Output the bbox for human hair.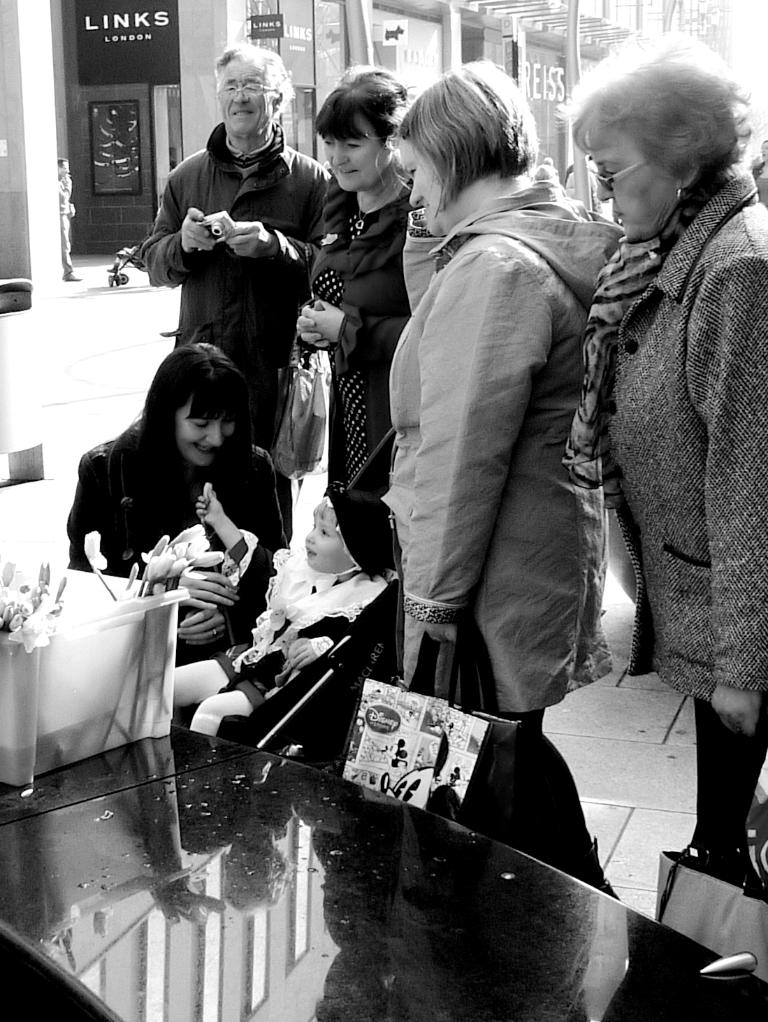
x1=573, y1=37, x2=739, y2=205.
